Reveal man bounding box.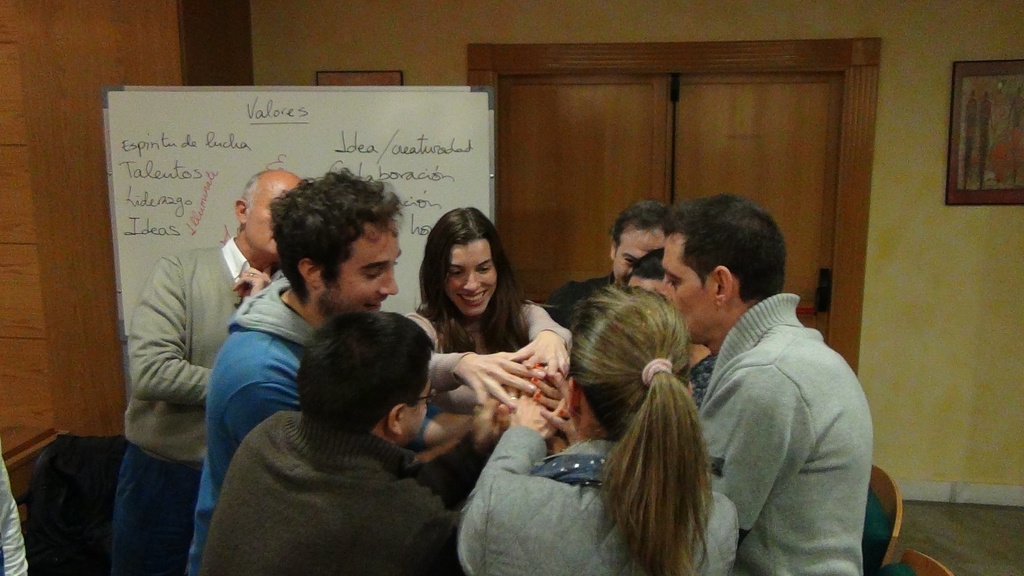
Revealed: region(108, 167, 307, 575).
